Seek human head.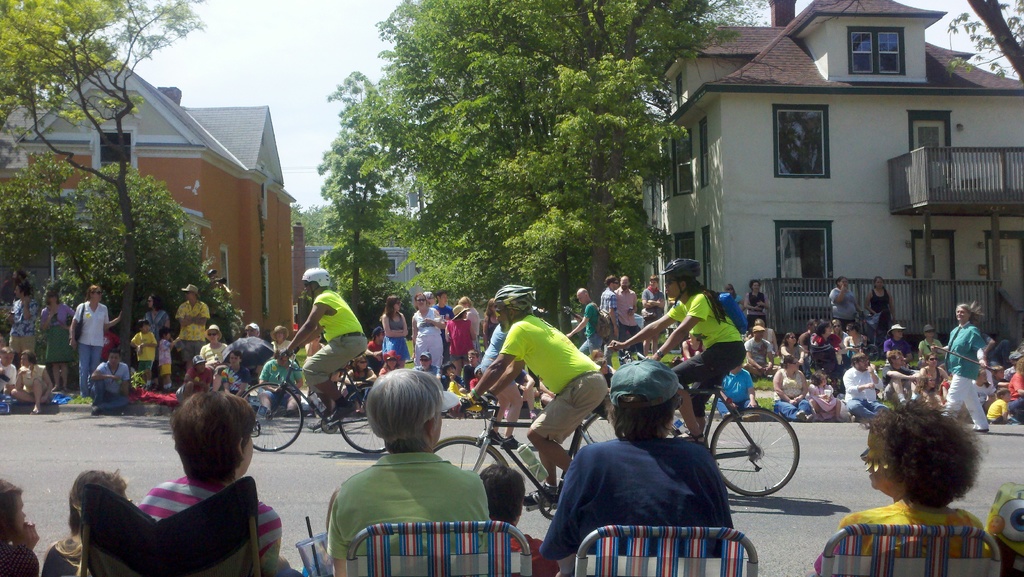
x1=604 y1=272 x2=620 y2=291.
